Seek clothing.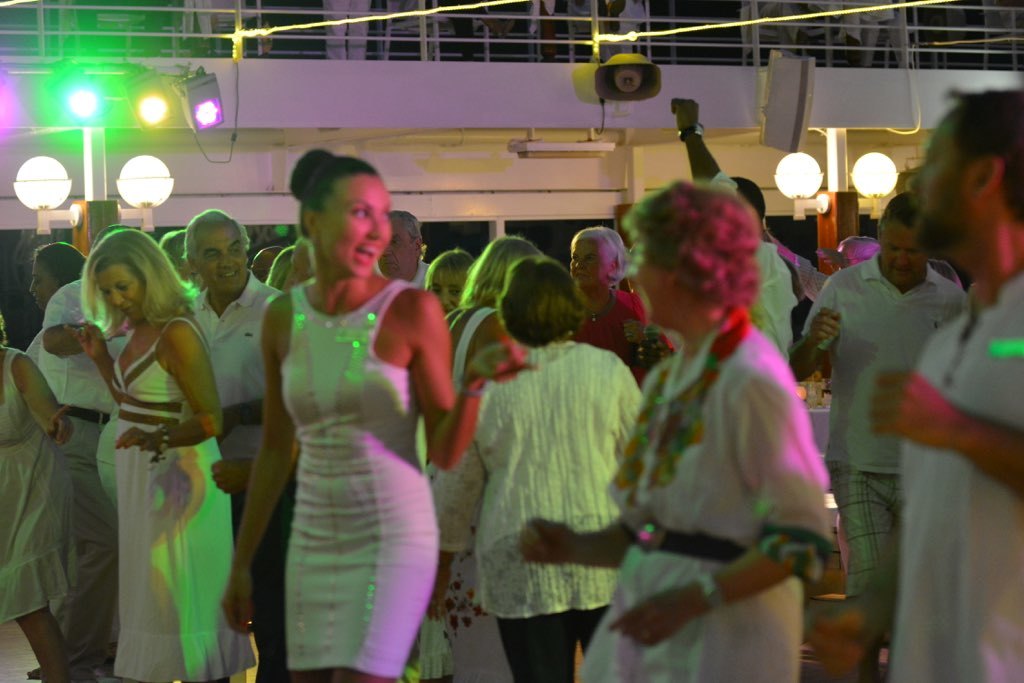
(left=190, top=270, right=284, bottom=506).
